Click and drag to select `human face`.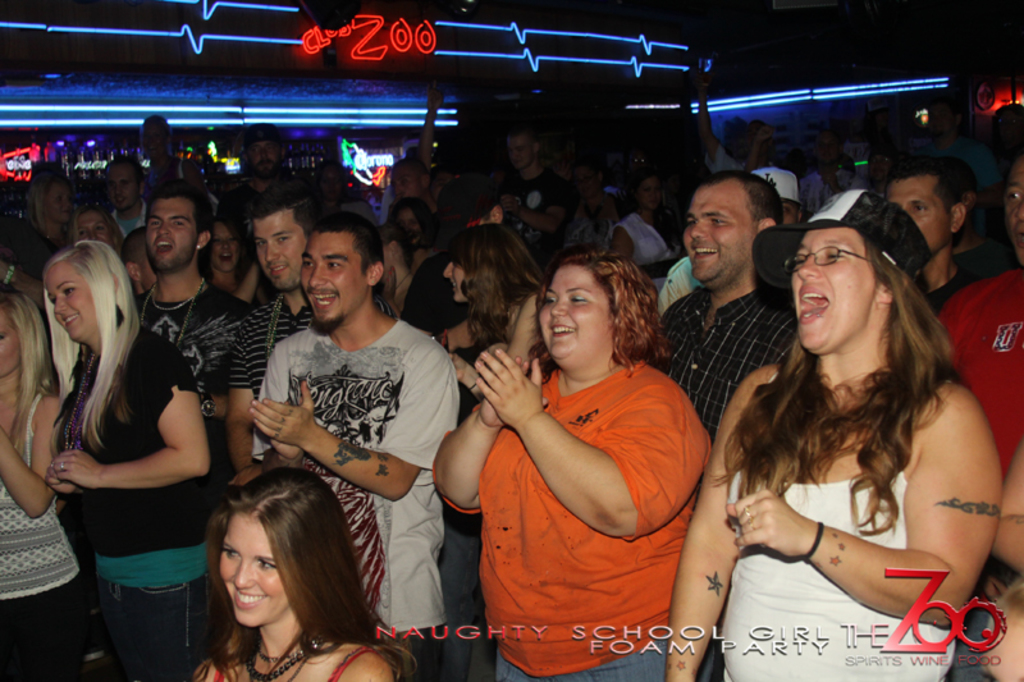
Selection: pyautogui.locateOnScreen(305, 232, 364, 321).
